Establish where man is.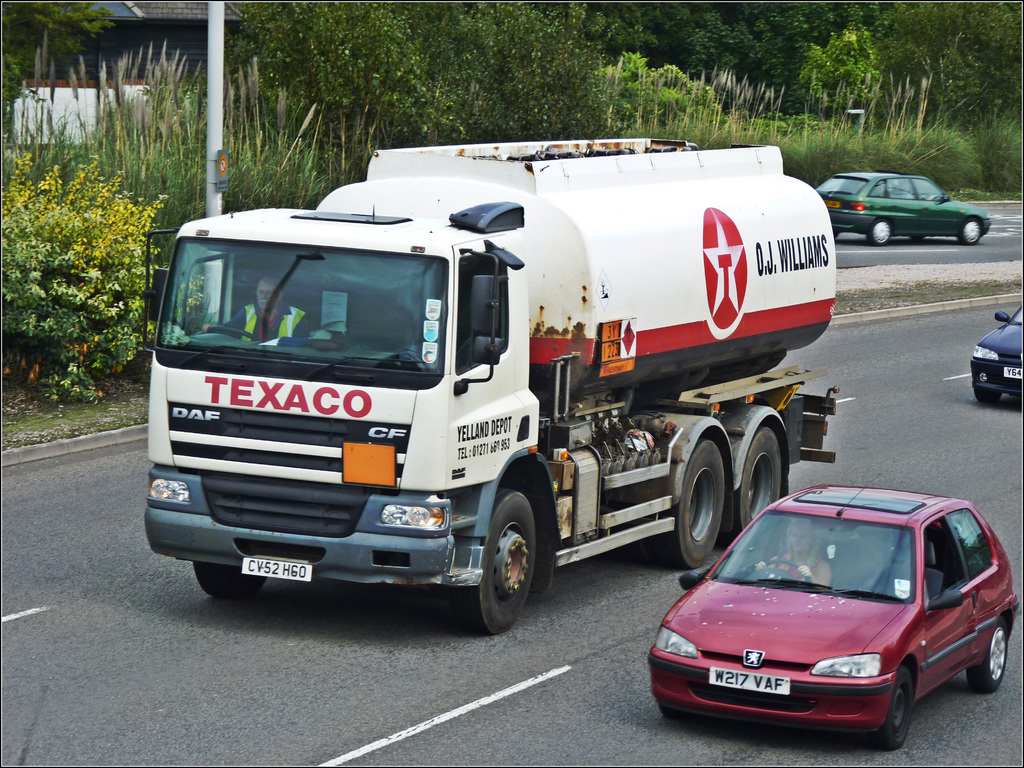
Established at left=206, top=280, right=308, bottom=342.
